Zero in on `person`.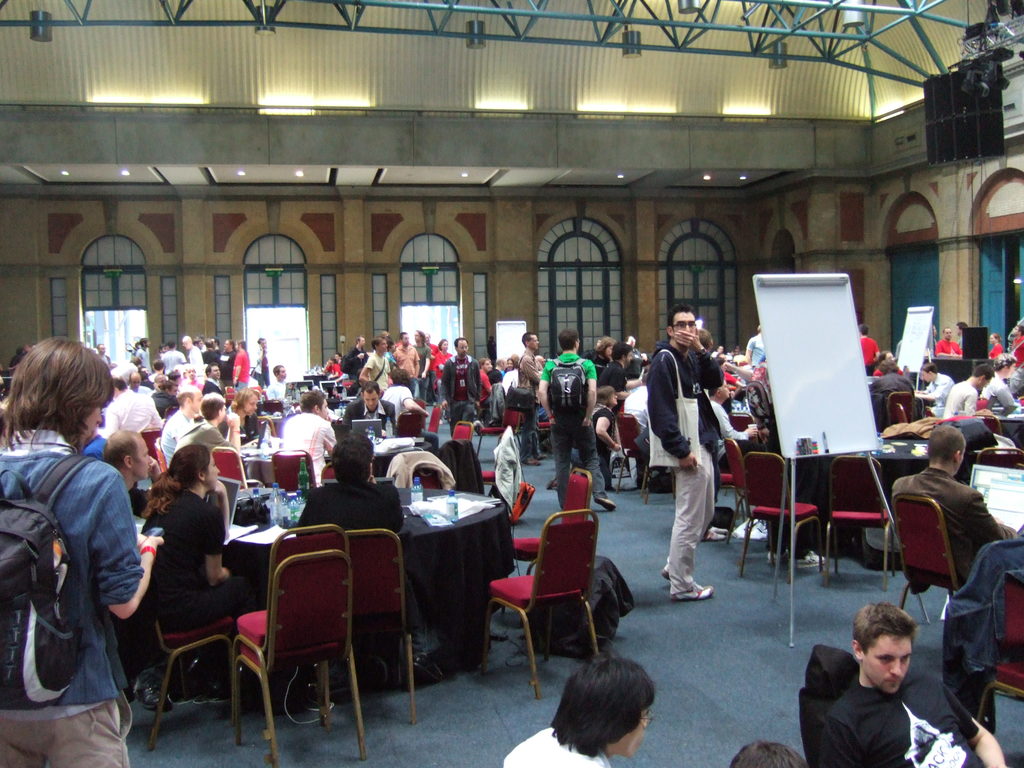
Zeroed in: box(336, 381, 393, 432).
